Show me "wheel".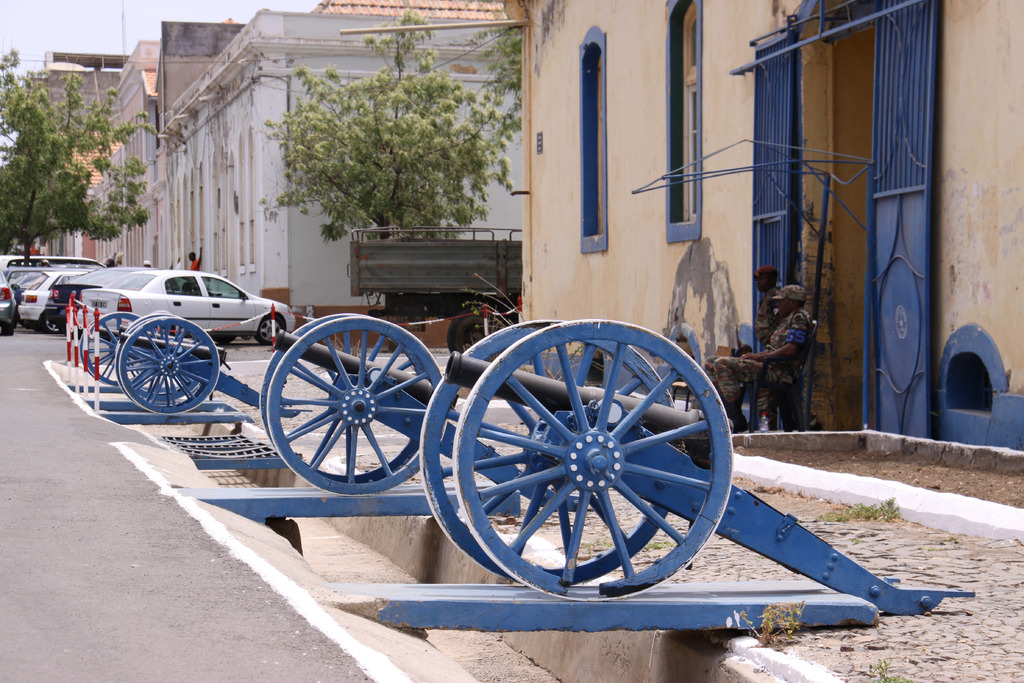
"wheel" is here: pyautogui.locateOnScreen(115, 312, 181, 392).
